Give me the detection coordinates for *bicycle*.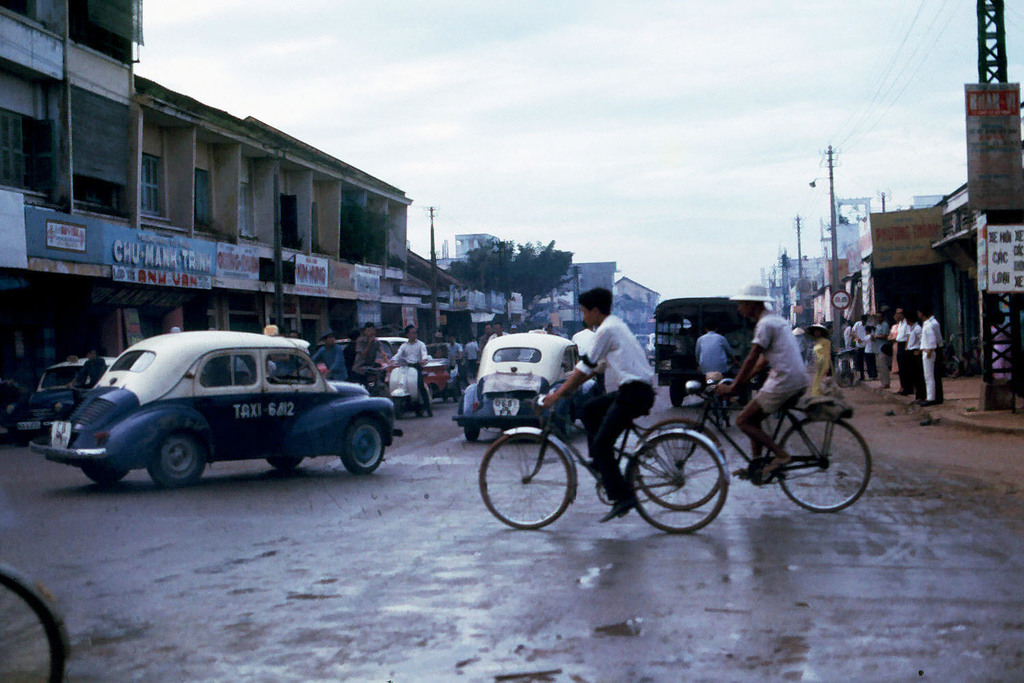
Rect(651, 362, 885, 520).
